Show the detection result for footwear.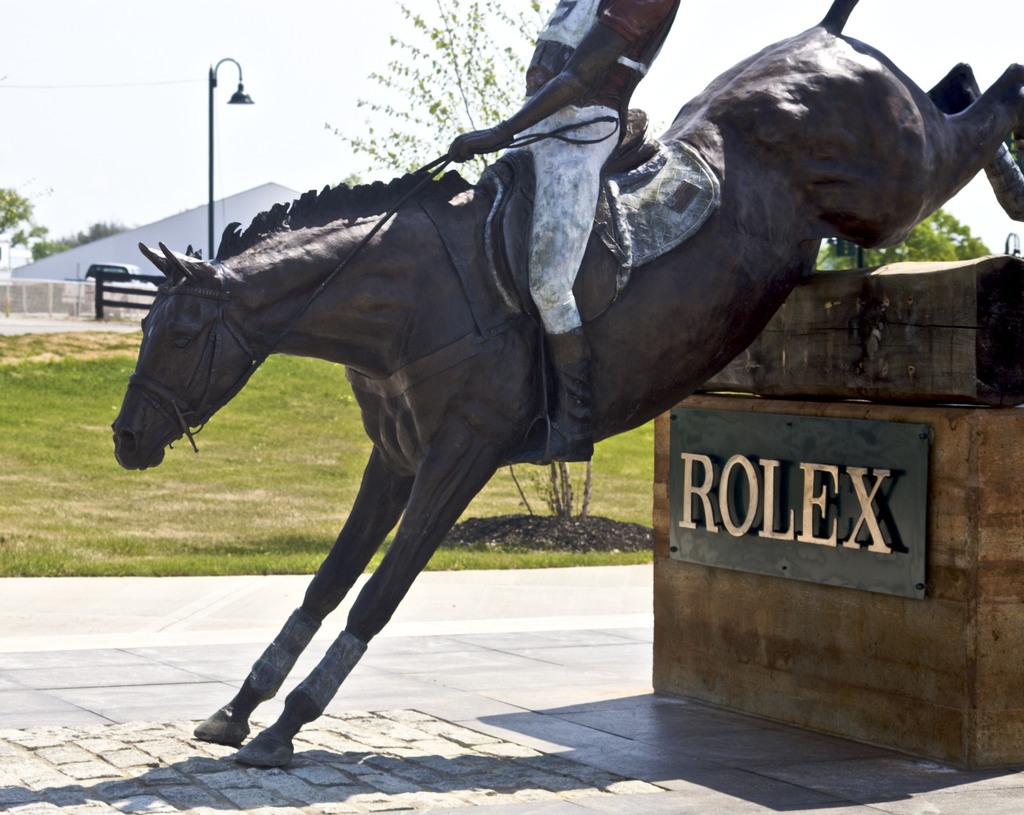
519,322,595,463.
